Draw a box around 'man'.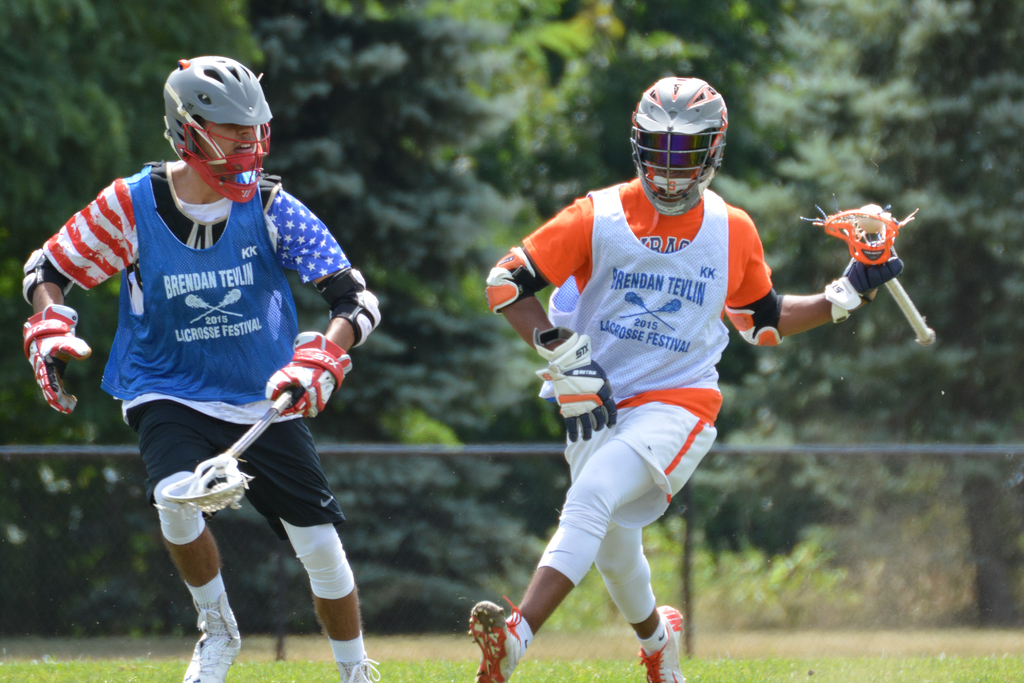
left=26, top=62, right=405, bottom=674.
